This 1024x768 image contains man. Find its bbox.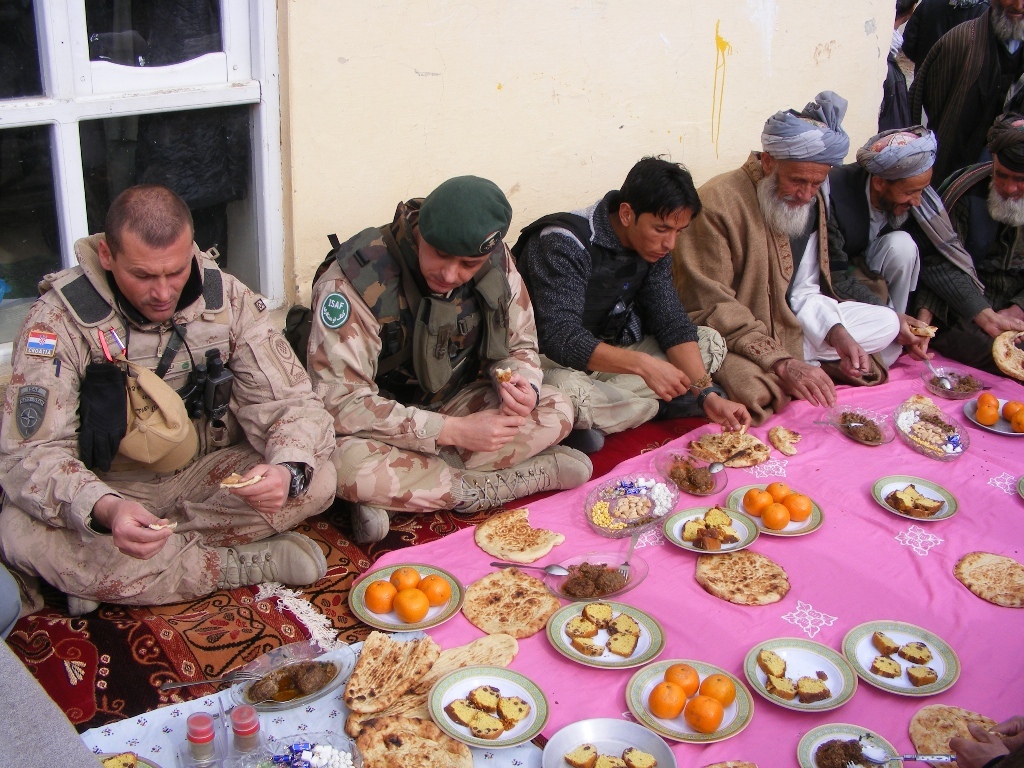
(950,713,1023,767).
